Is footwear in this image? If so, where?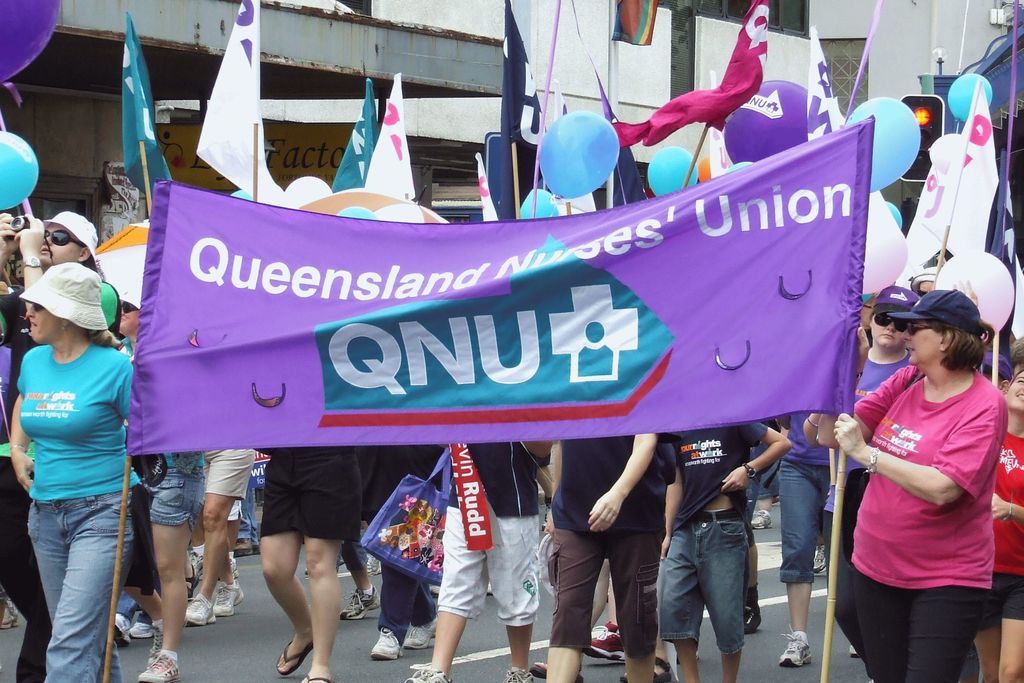
Yes, at {"x1": 274, "y1": 640, "x2": 314, "y2": 675}.
